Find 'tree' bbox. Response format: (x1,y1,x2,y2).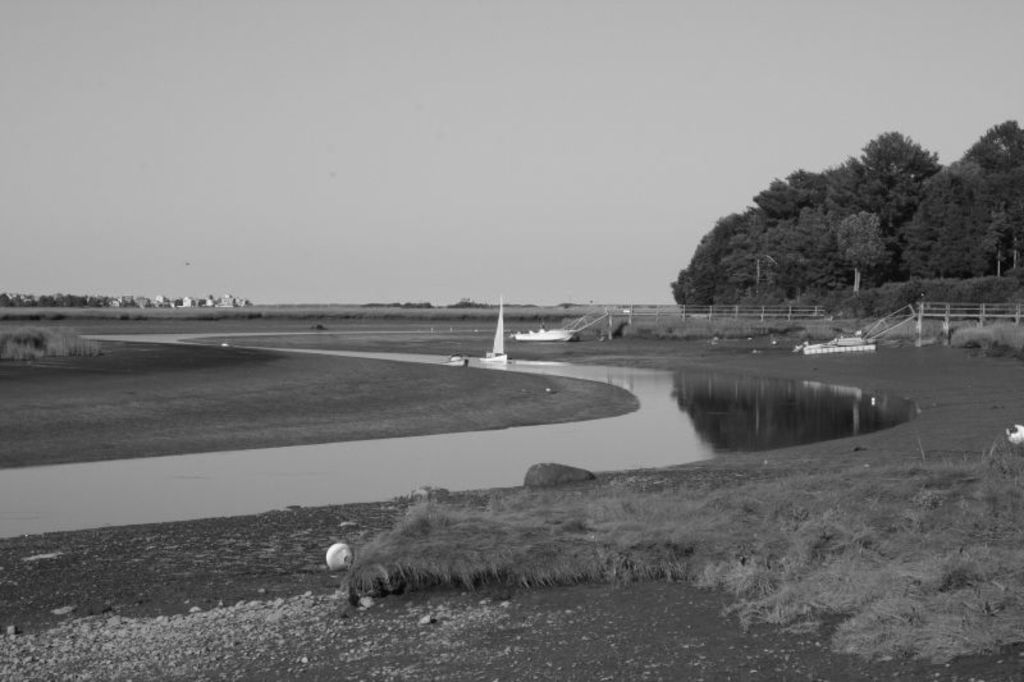
(666,232,719,308).
